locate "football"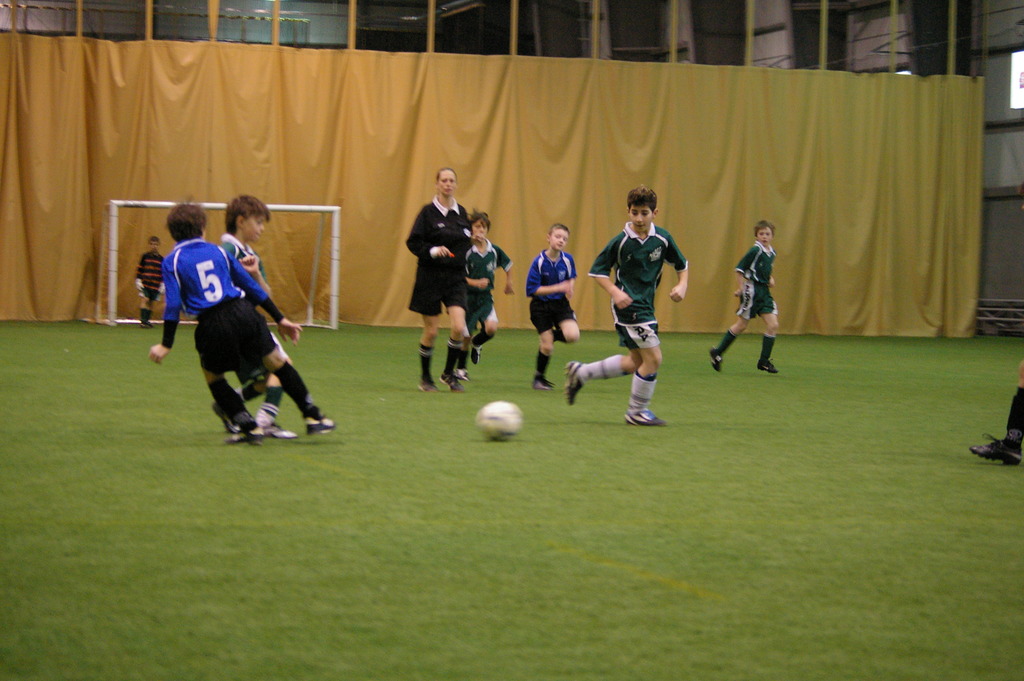
Rect(477, 400, 524, 439)
